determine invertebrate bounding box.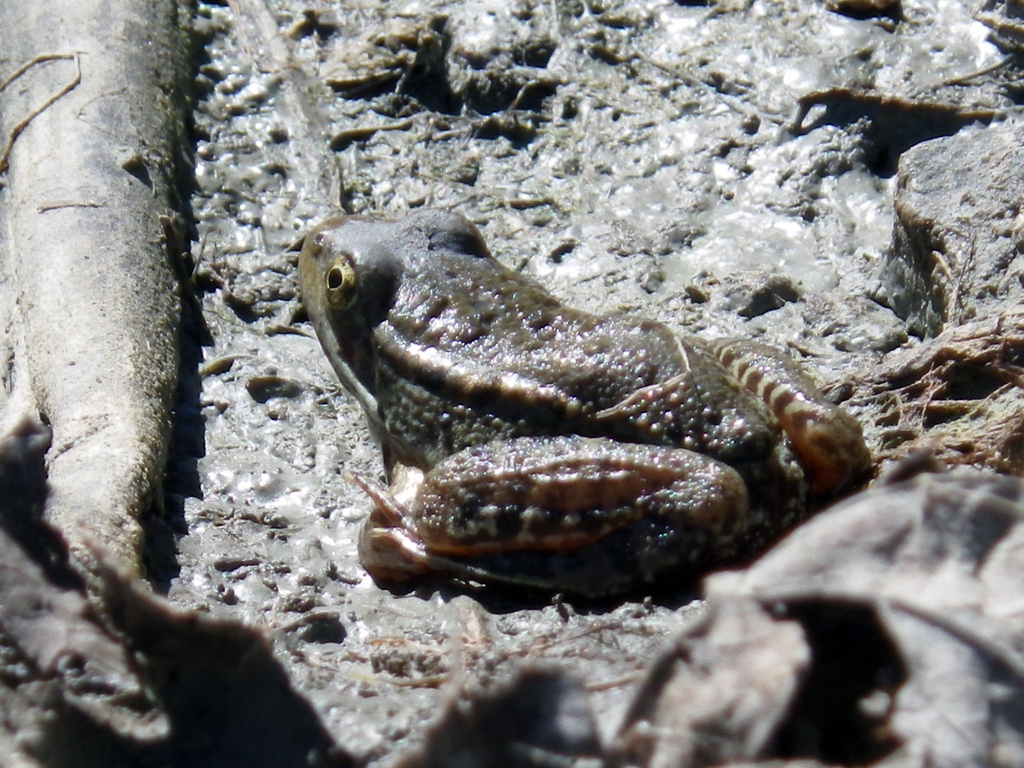
Determined: <box>292,200,872,590</box>.
